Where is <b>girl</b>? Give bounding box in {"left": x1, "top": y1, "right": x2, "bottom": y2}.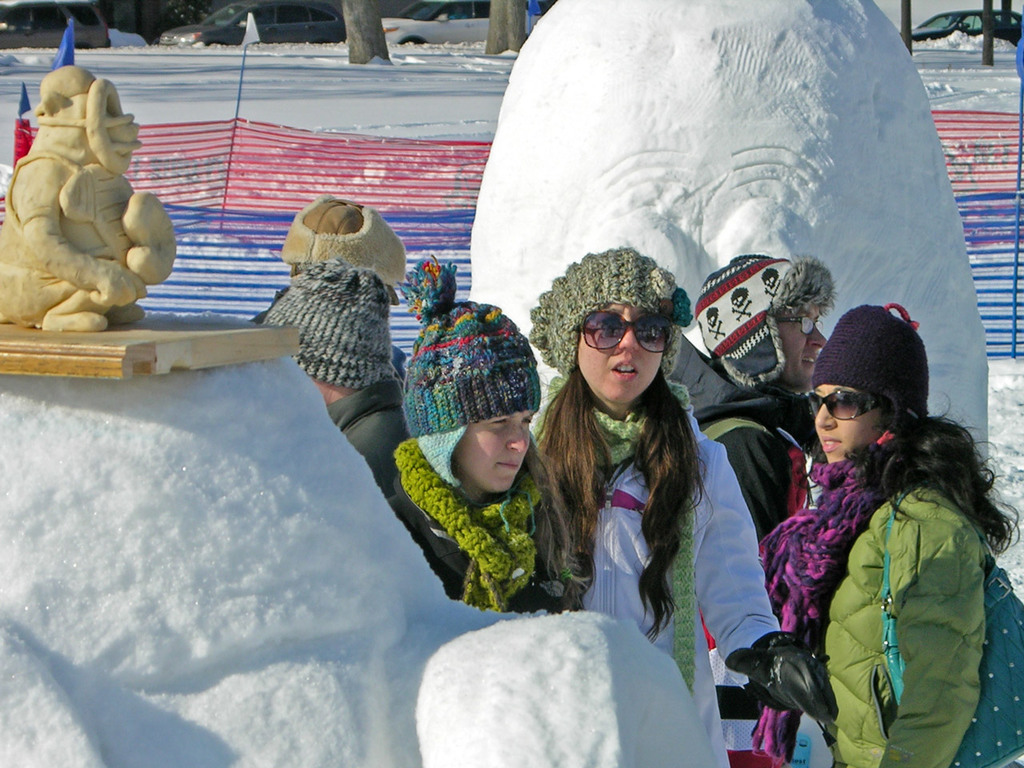
{"left": 752, "top": 302, "right": 1020, "bottom": 767}.
